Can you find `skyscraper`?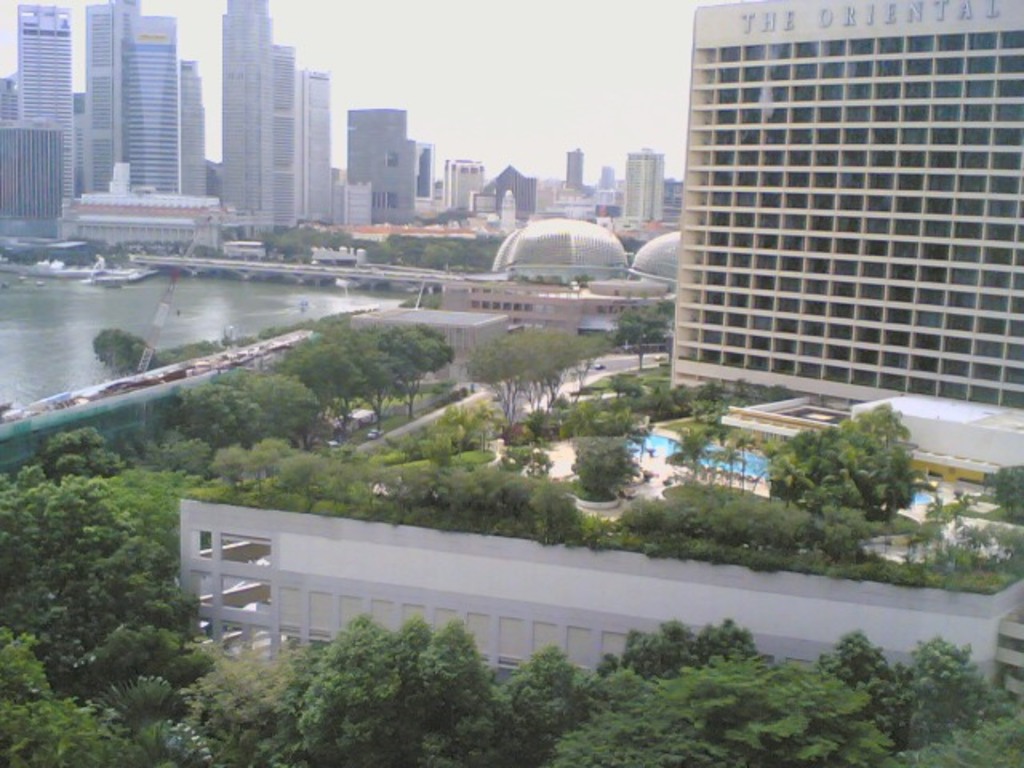
Yes, bounding box: left=272, top=46, right=301, bottom=222.
